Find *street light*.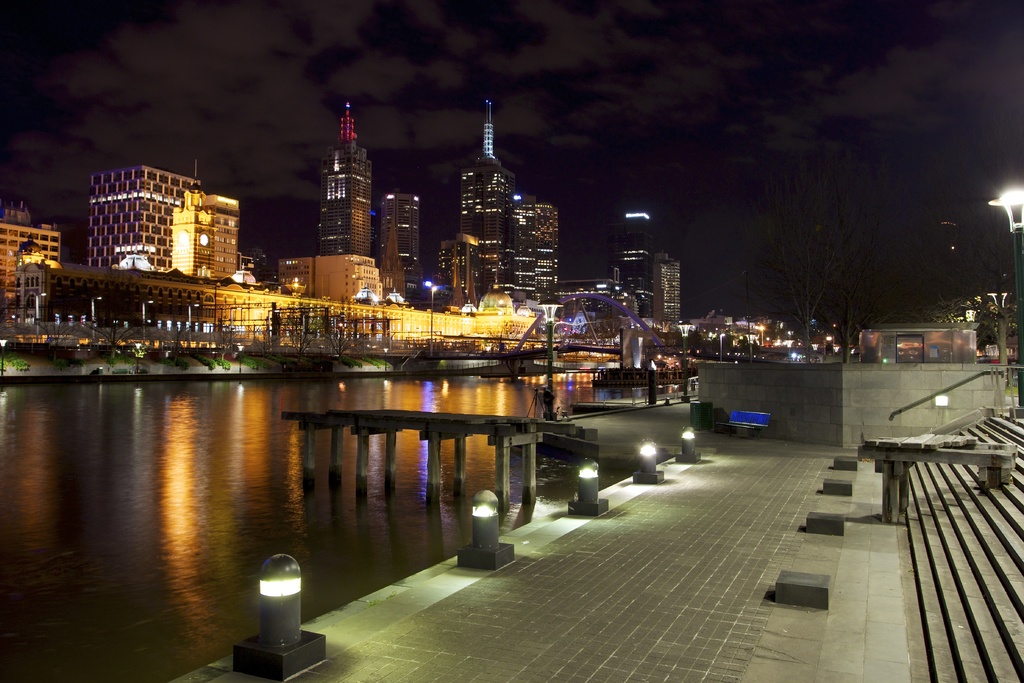
<region>268, 306, 280, 338</region>.
